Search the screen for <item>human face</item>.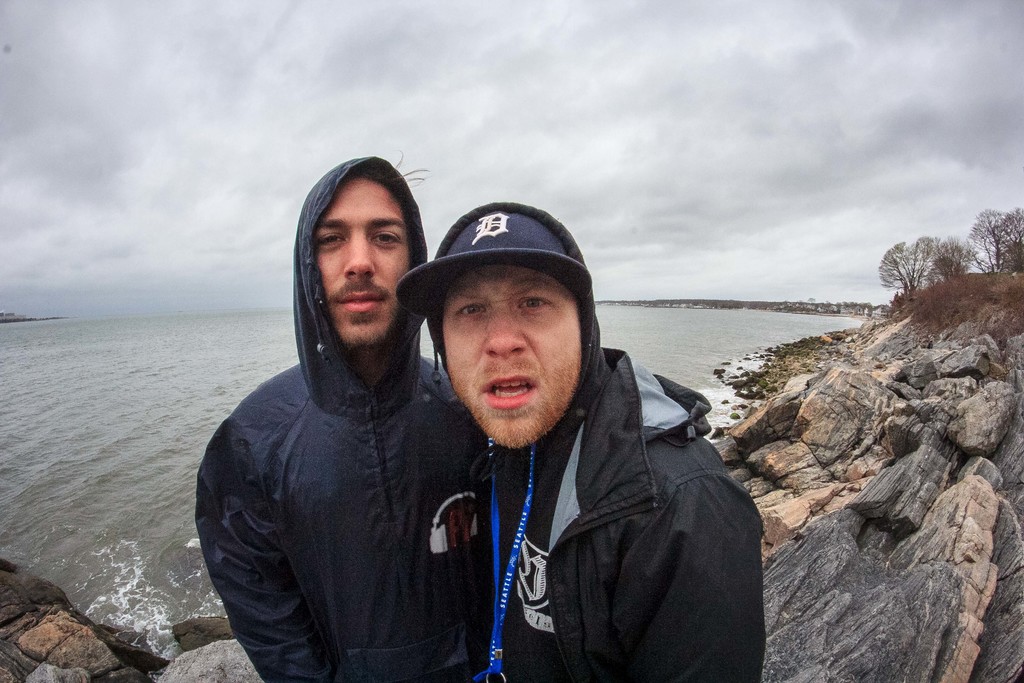
Found at (311, 177, 410, 349).
